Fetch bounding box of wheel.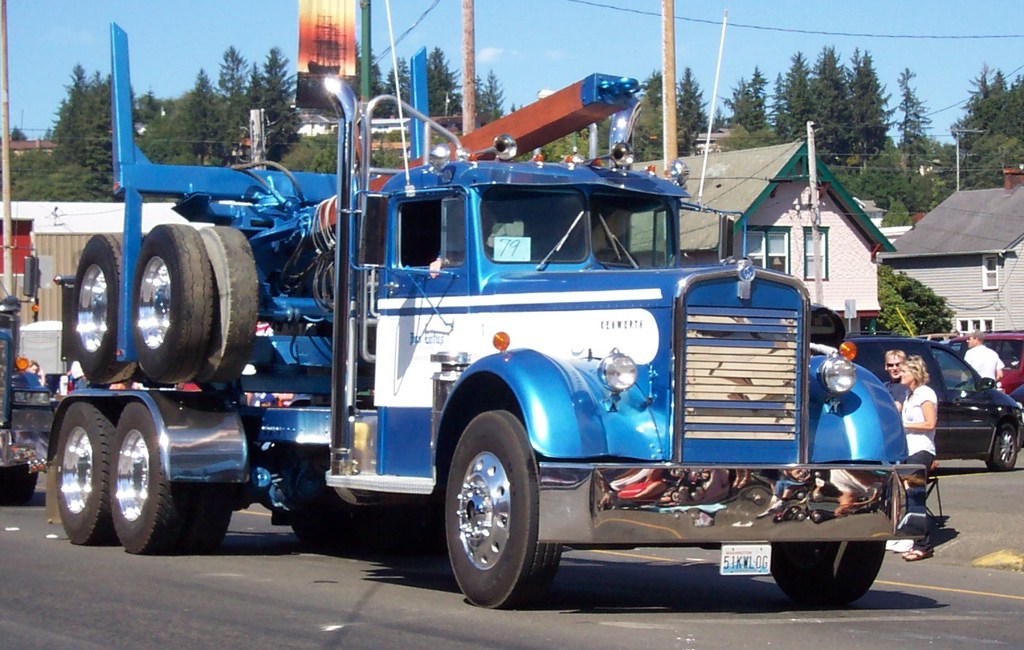
Bbox: {"x1": 444, "y1": 401, "x2": 557, "y2": 618}.
